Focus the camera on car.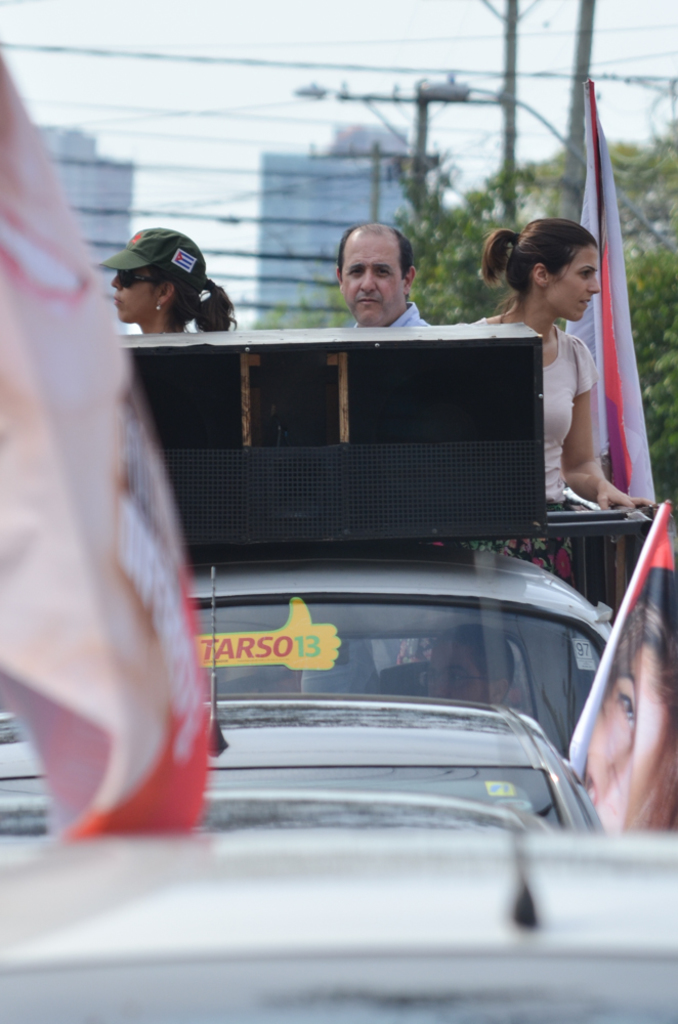
Focus region: locate(0, 777, 569, 835).
